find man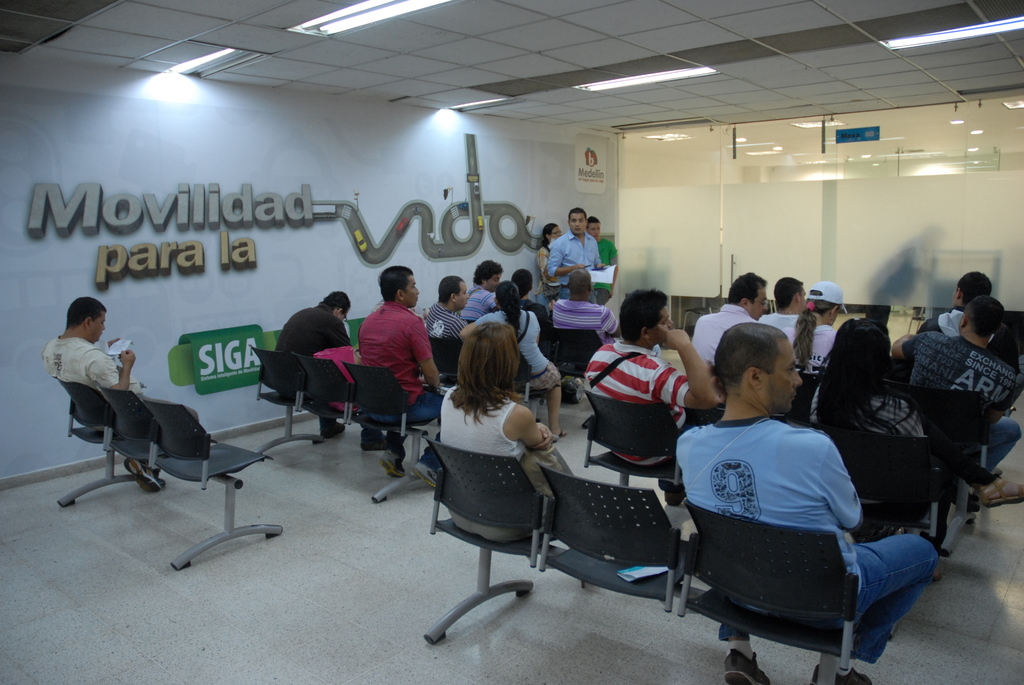
[556, 265, 623, 350]
